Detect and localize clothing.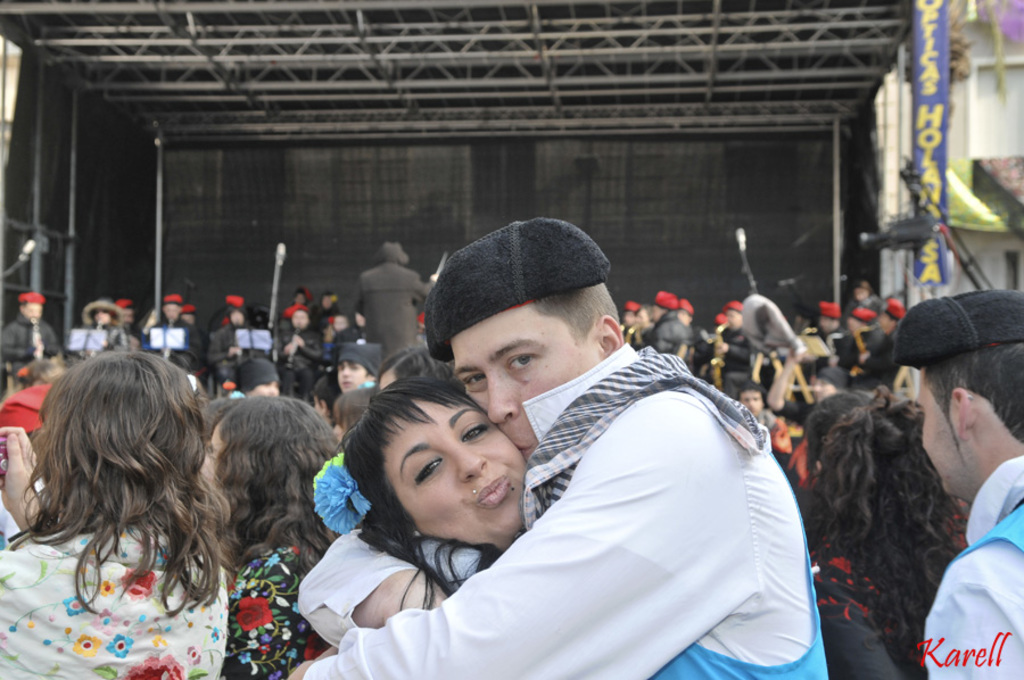
Localized at pyautogui.locateOnScreen(224, 544, 332, 679).
